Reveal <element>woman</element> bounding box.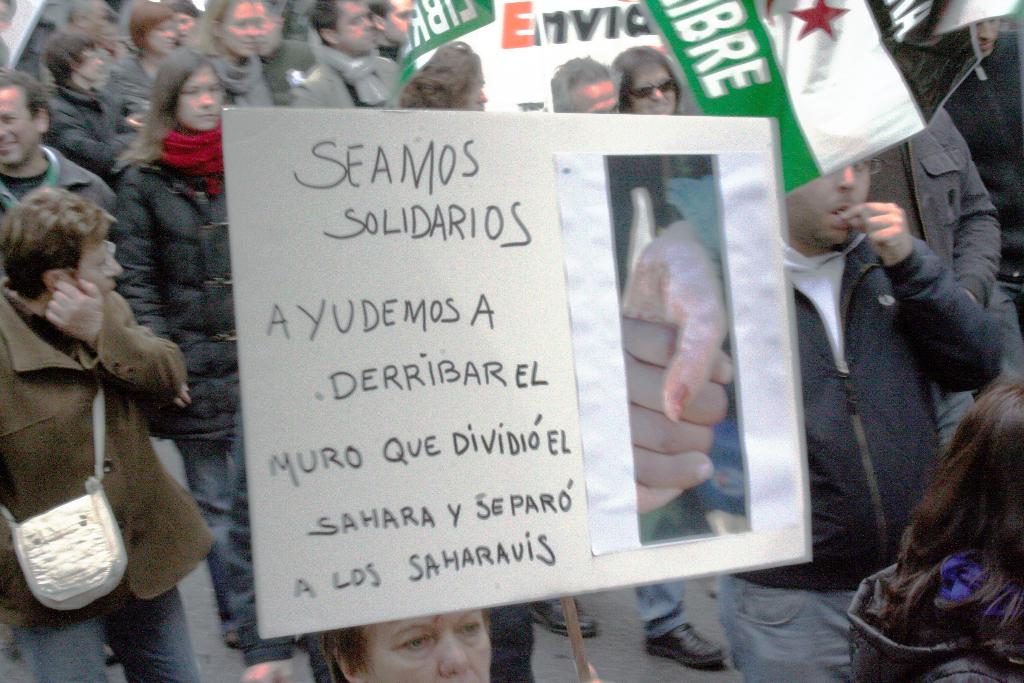
Revealed: 612,42,728,671.
